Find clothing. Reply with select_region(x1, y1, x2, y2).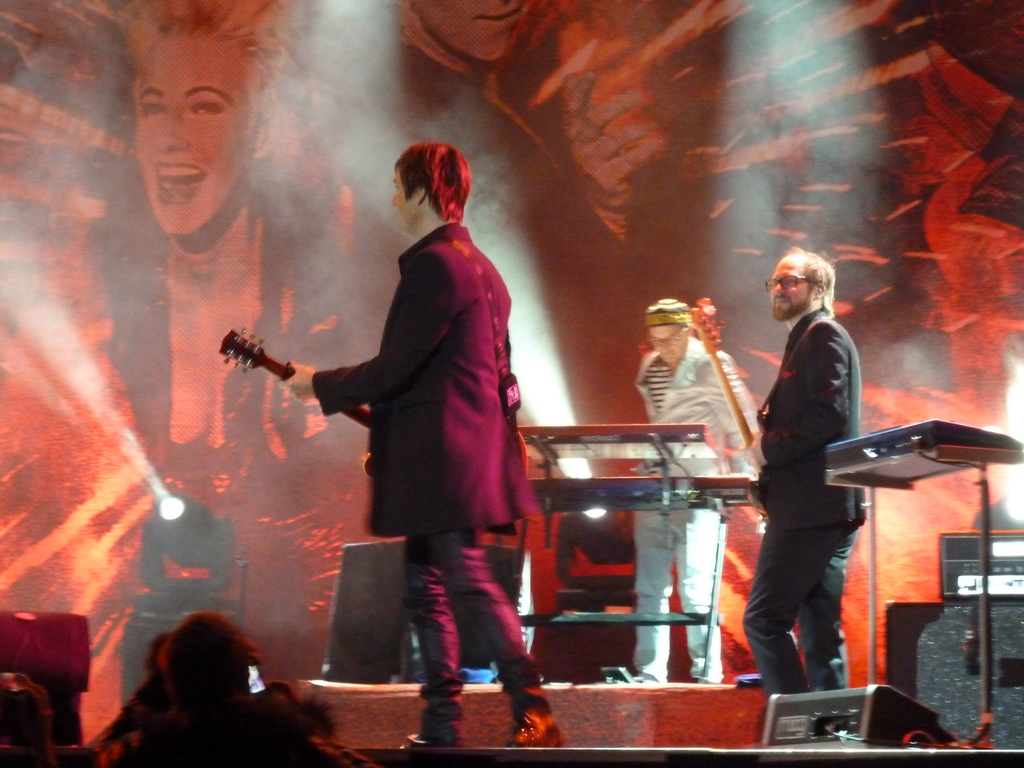
select_region(634, 339, 767, 676).
